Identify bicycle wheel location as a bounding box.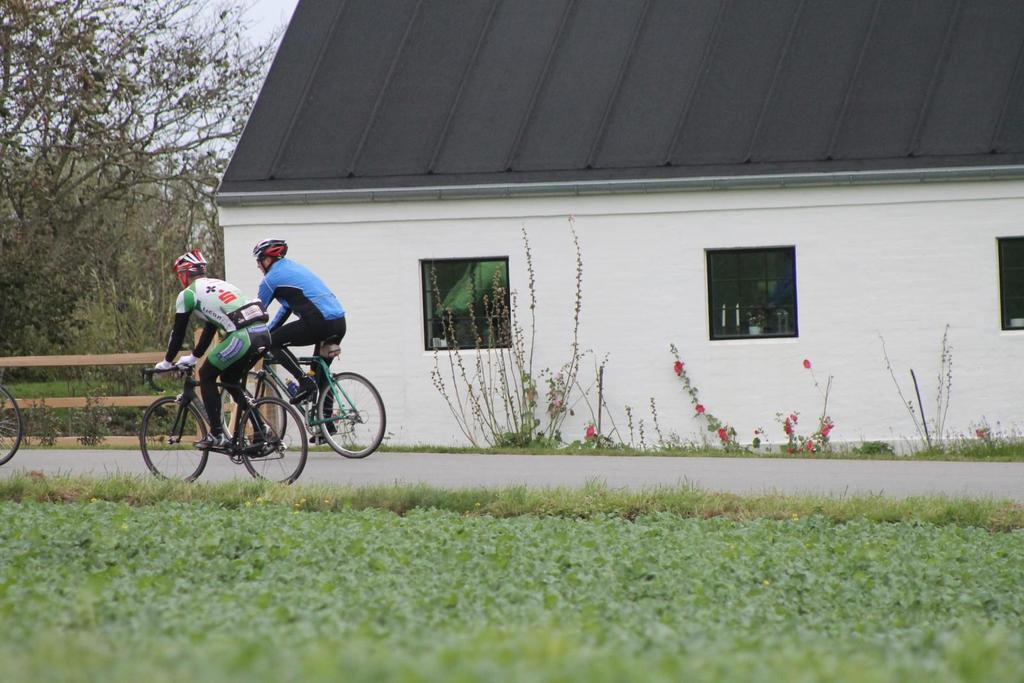
rect(0, 391, 25, 464).
